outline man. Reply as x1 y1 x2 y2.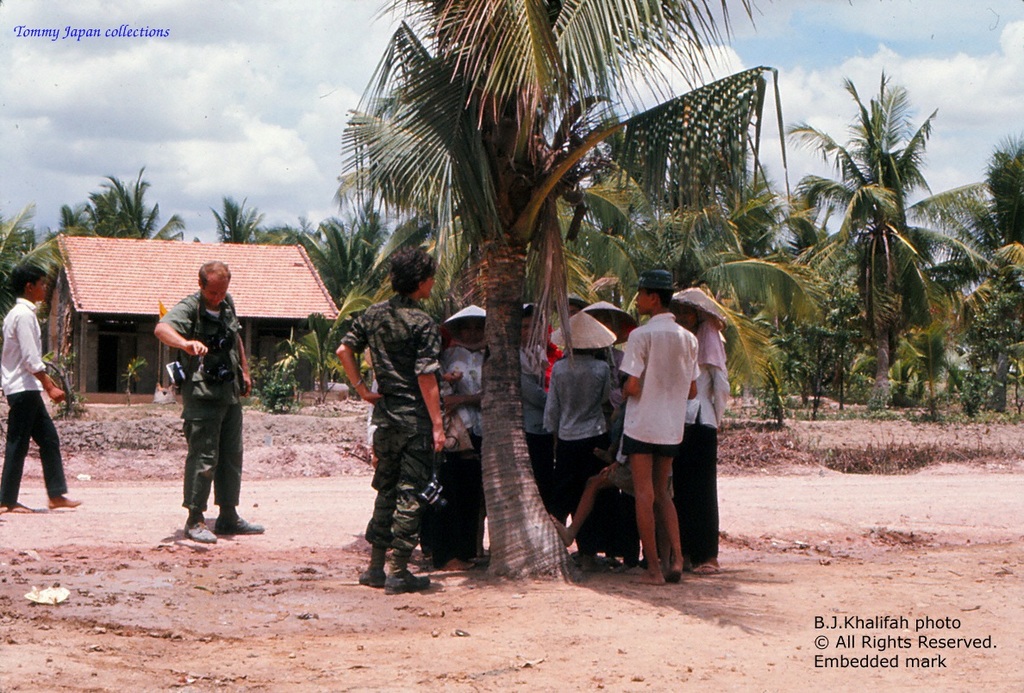
551 309 622 584.
